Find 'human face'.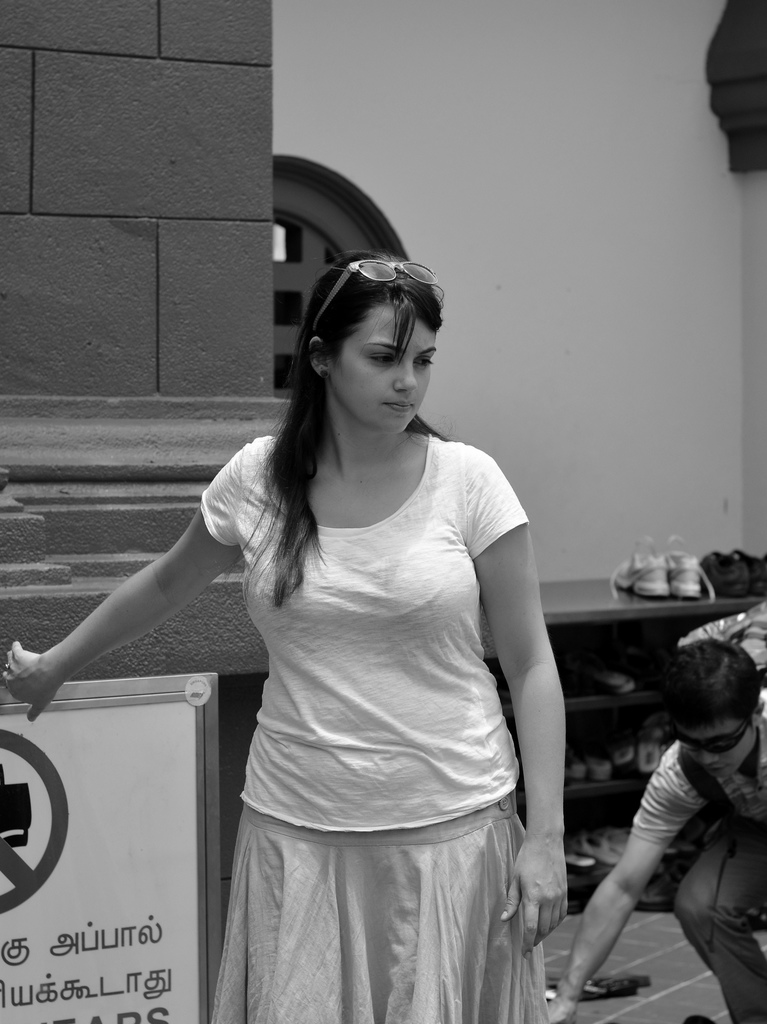
327, 297, 437, 432.
